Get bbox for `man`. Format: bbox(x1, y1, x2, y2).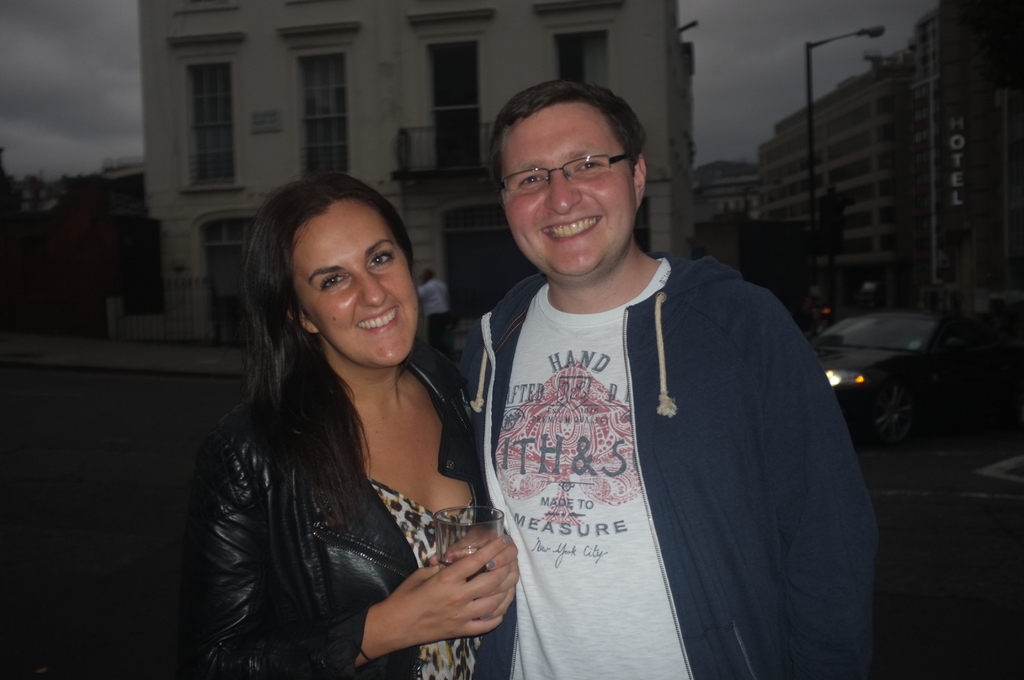
bbox(451, 81, 879, 679).
